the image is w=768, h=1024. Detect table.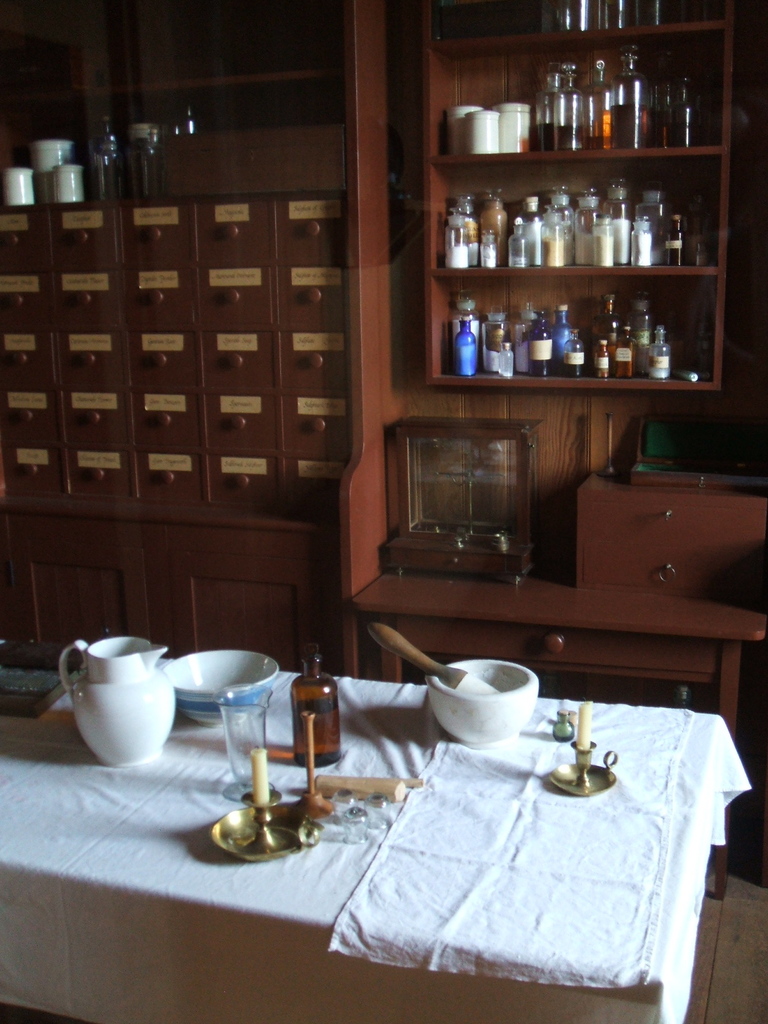
Detection: box=[345, 540, 765, 756].
